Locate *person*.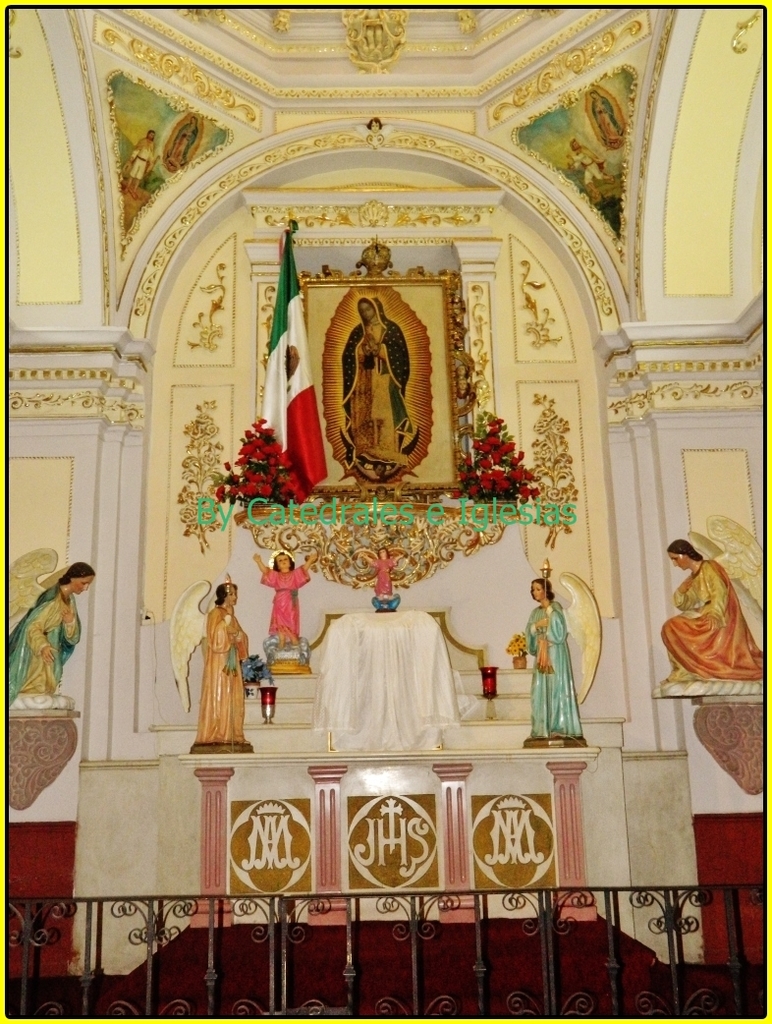
Bounding box: region(333, 284, 426, 499).
